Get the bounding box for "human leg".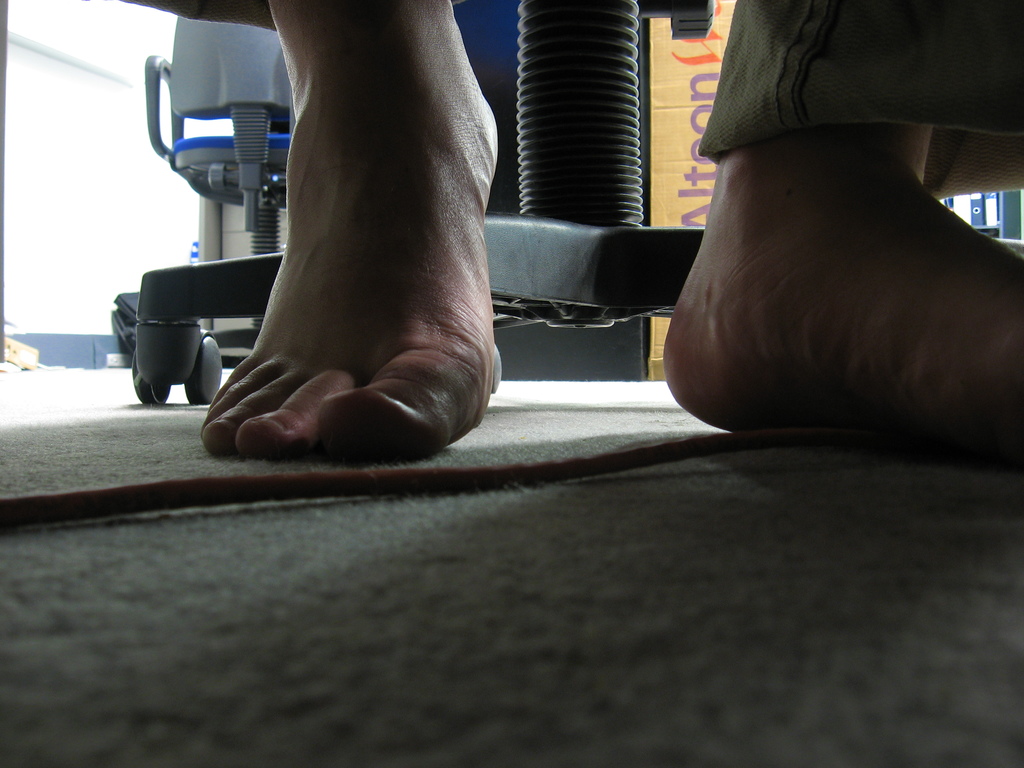
box=[656, 0, 1021, 458].
